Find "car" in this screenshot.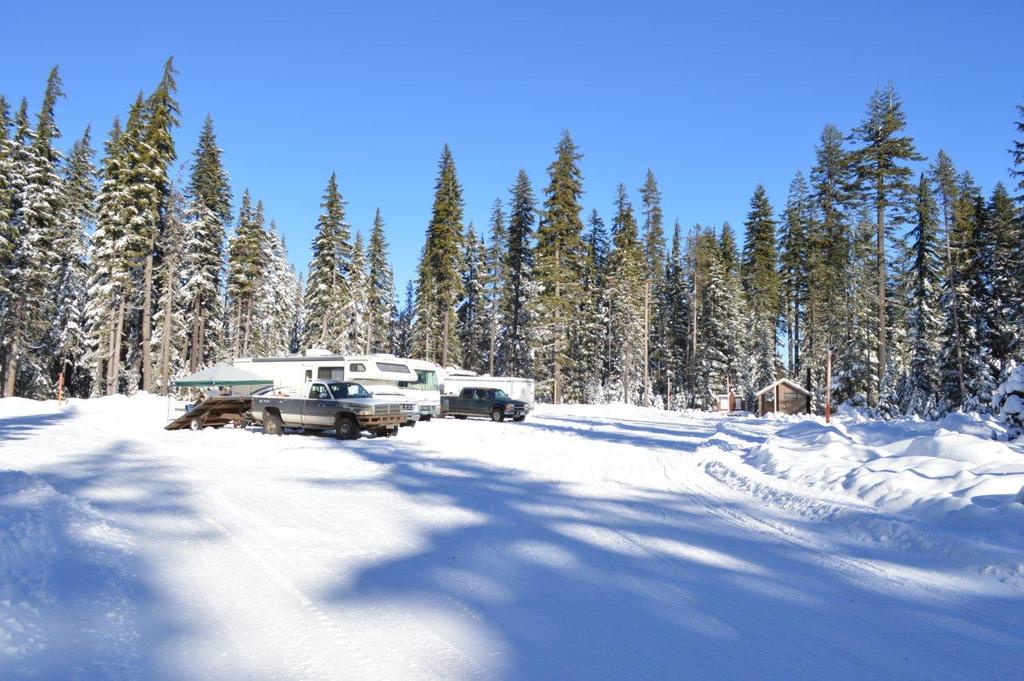
The bounding box for "car" is left=254, top=375, right=405, bottom=439.
